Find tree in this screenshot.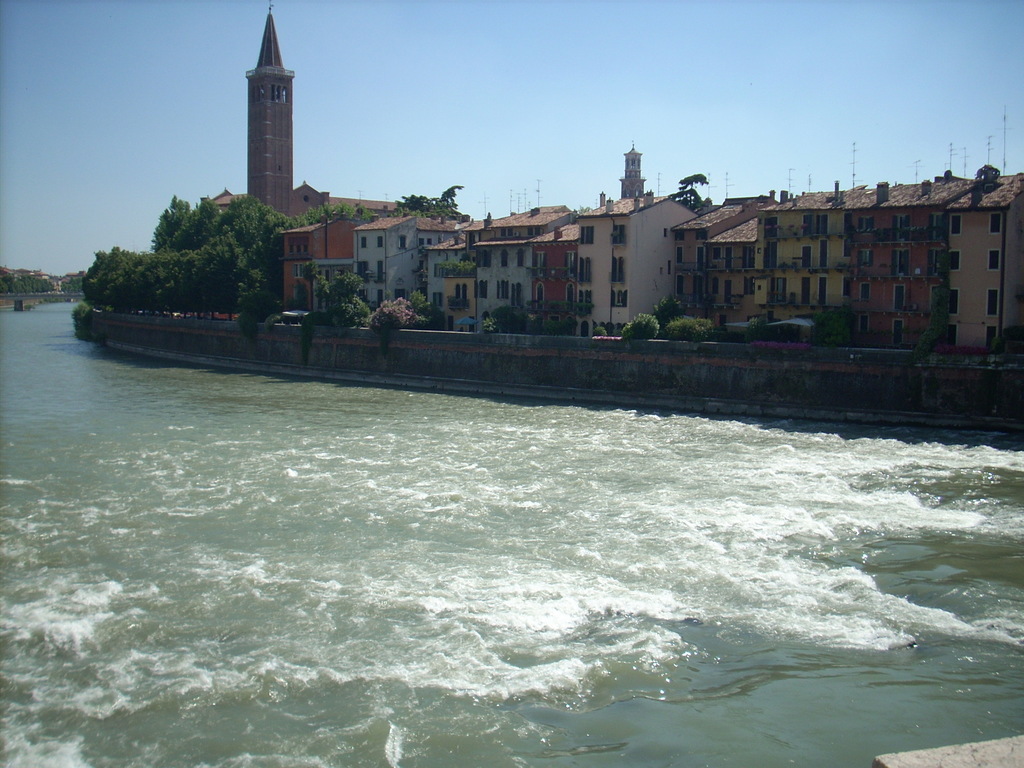
The bounding box for tree is (left=358, top=285, right=463, bottom=335).
